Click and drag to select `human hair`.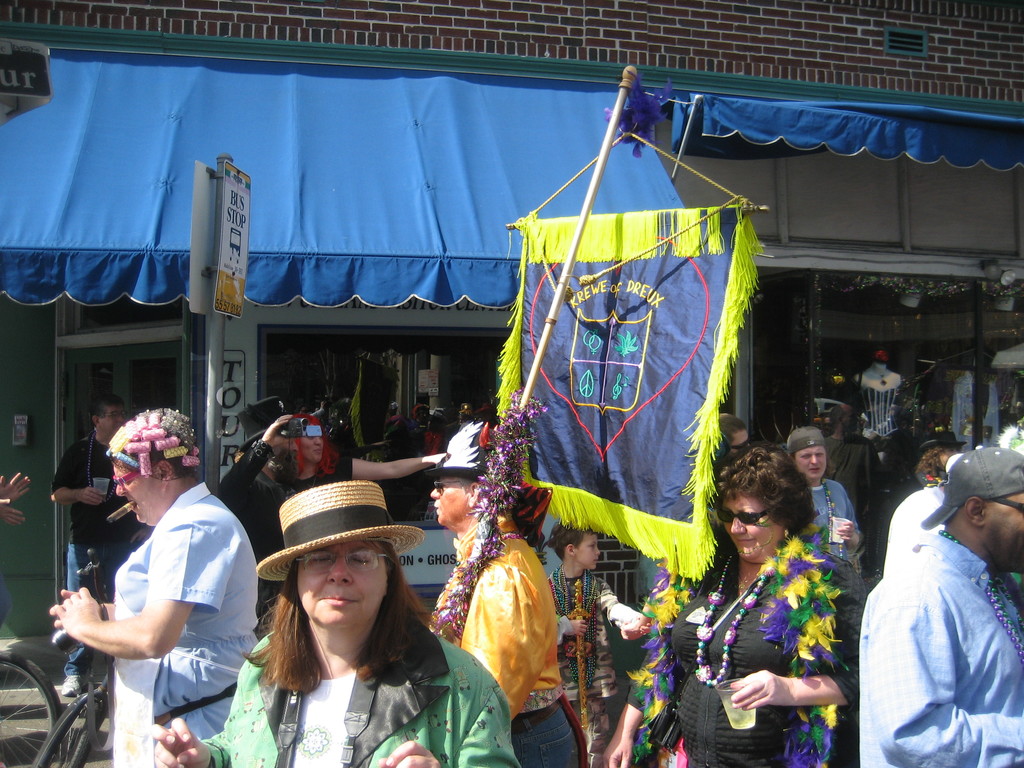
Selection: x1=295 y1=415 x2=340 y2=476.
